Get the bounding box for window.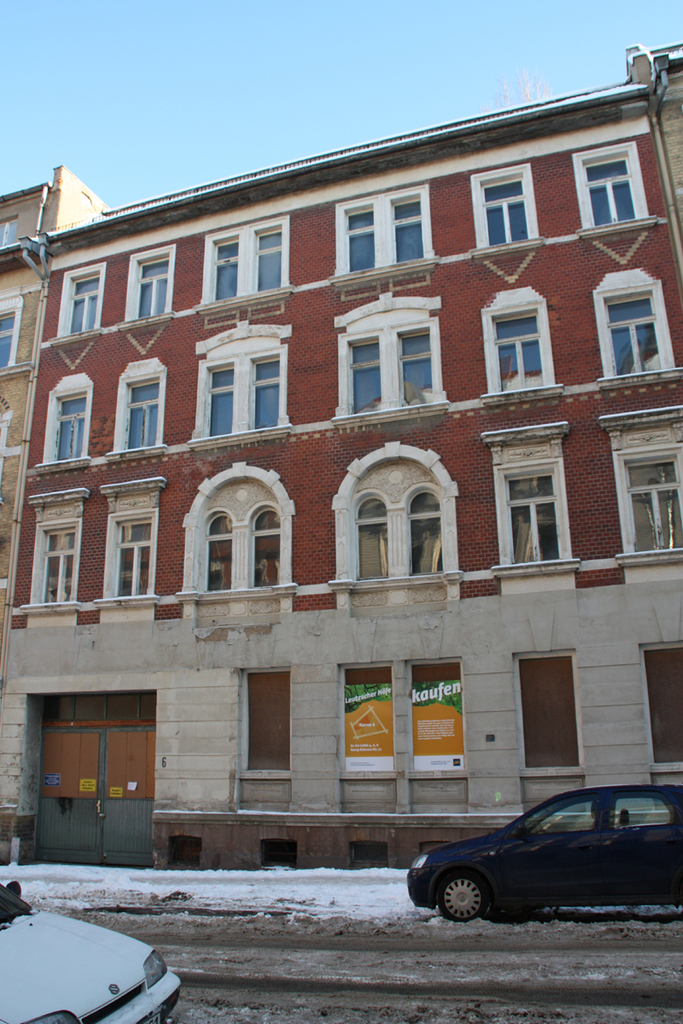
<box>406,660,462,775</box>.
